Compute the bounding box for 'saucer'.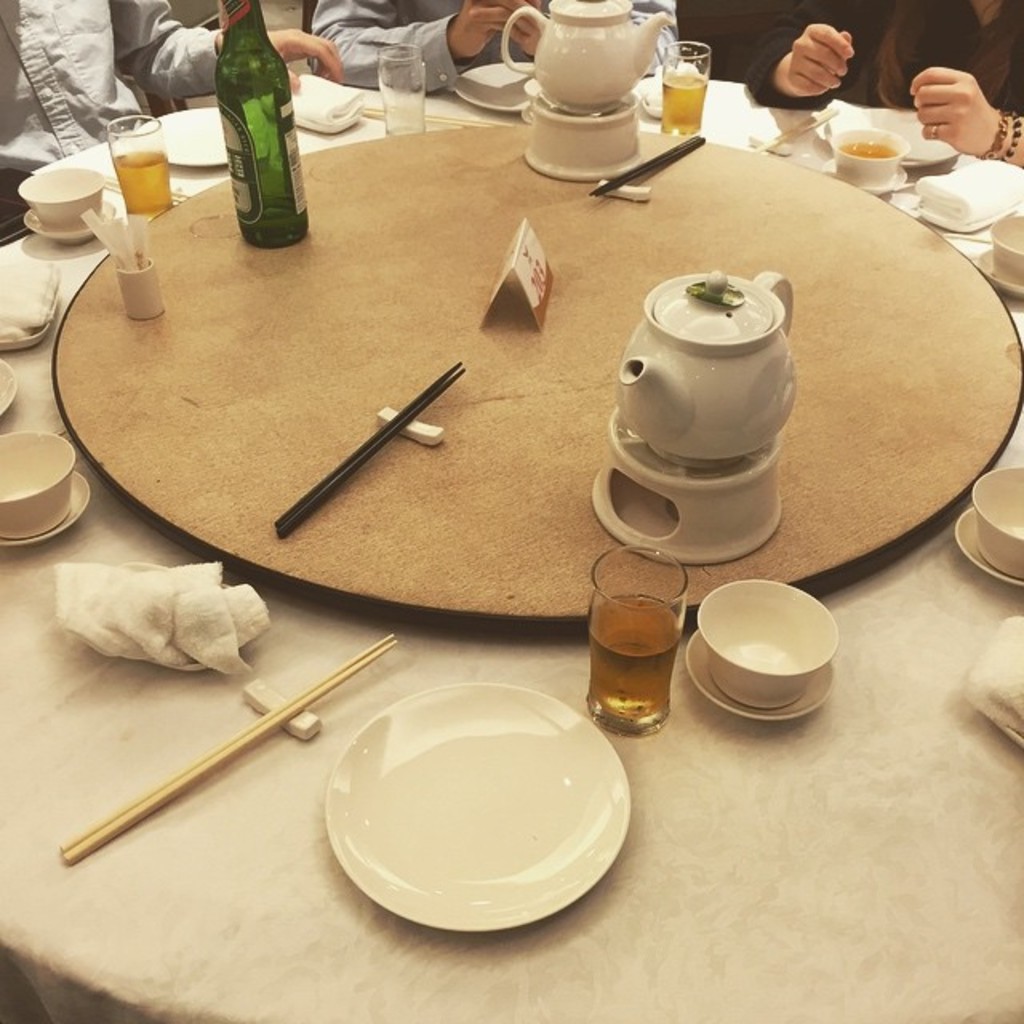
crop(950, 504, 1022, 582).
